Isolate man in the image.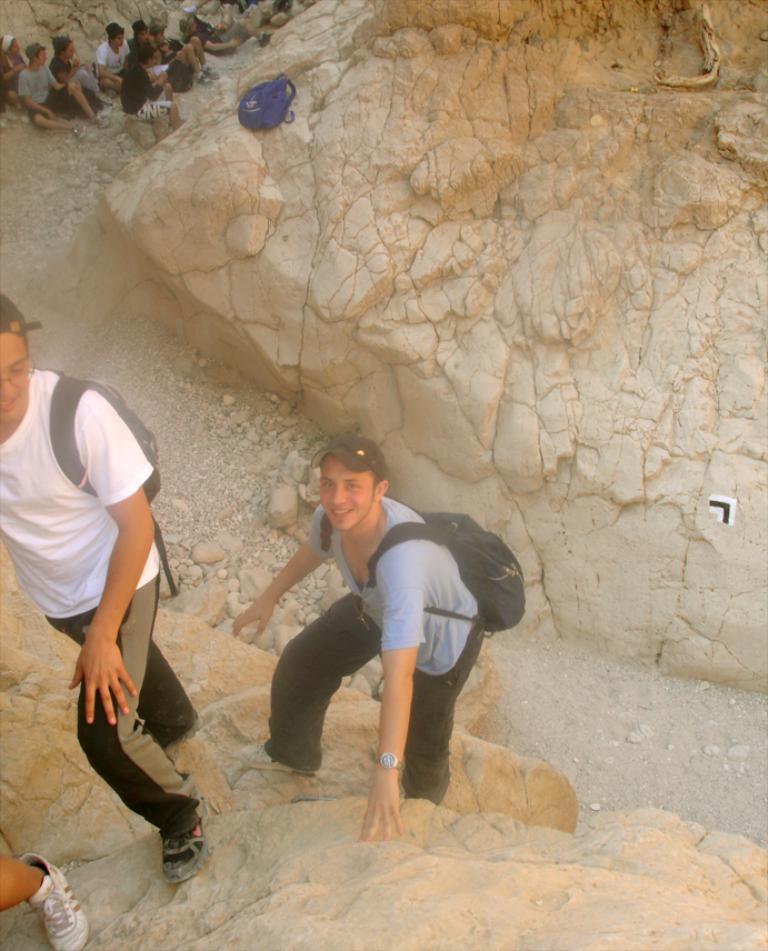
Isolated region: (12, 43, 111, 141).
